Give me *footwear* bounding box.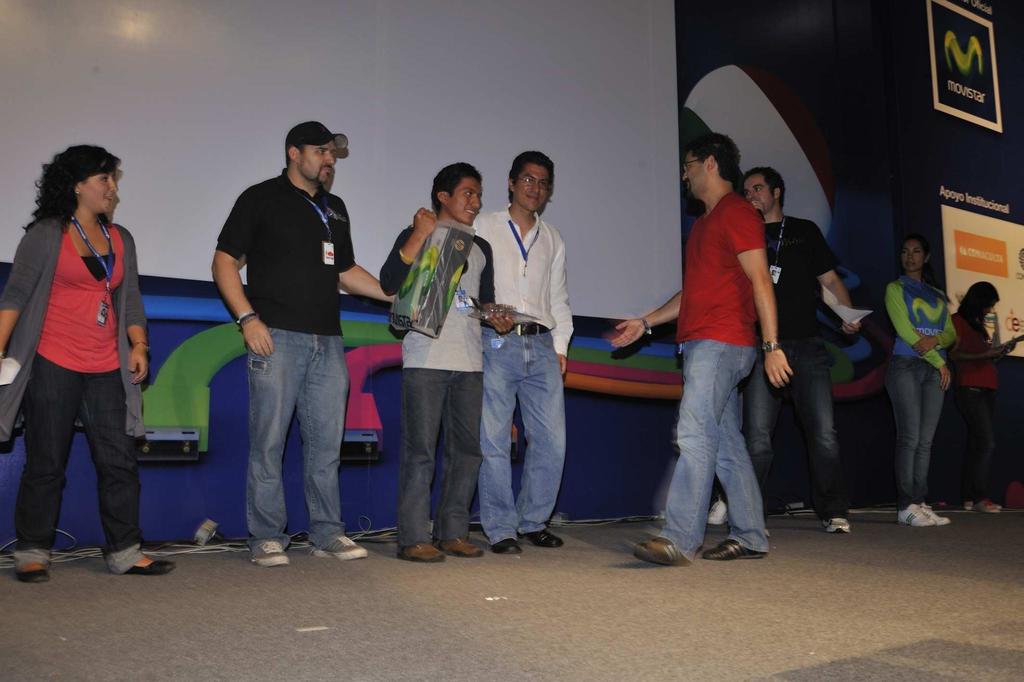
pyautogui.locateOnScreen(703, 539, 762, 561).
